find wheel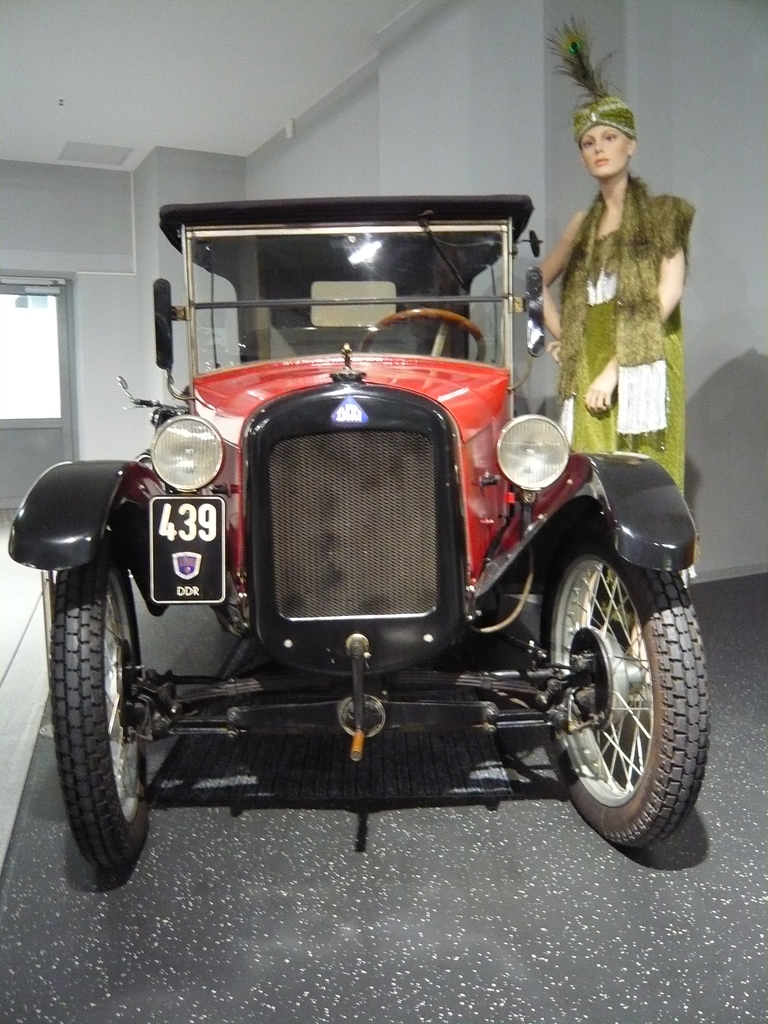
left=545, top=515, right=710, bottom=849
